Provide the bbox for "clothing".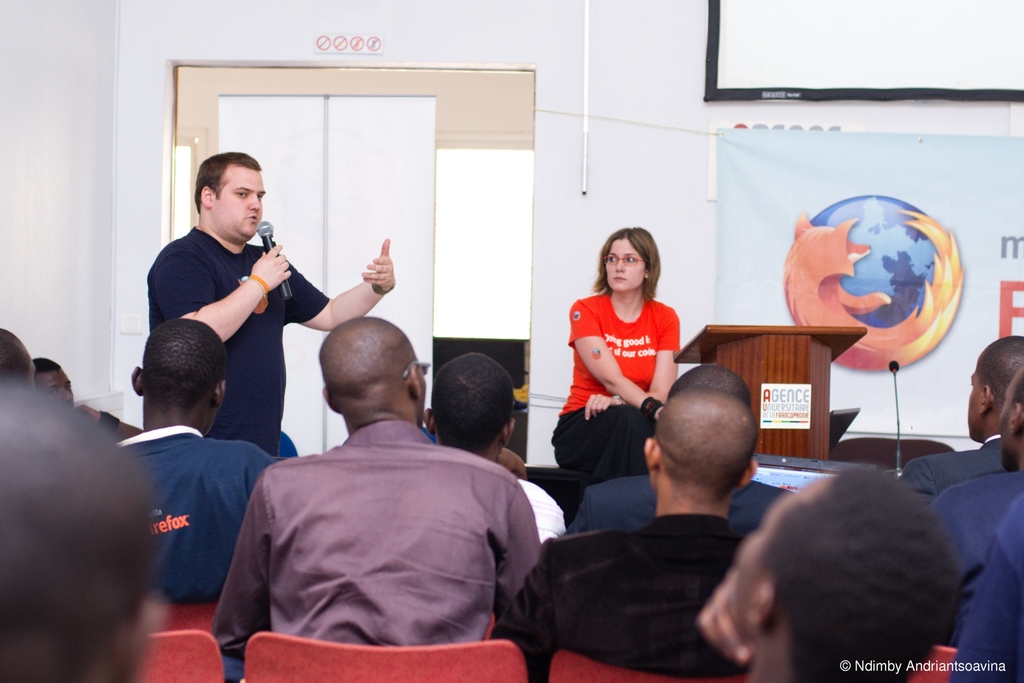
box(511, 507, 733, 682).
